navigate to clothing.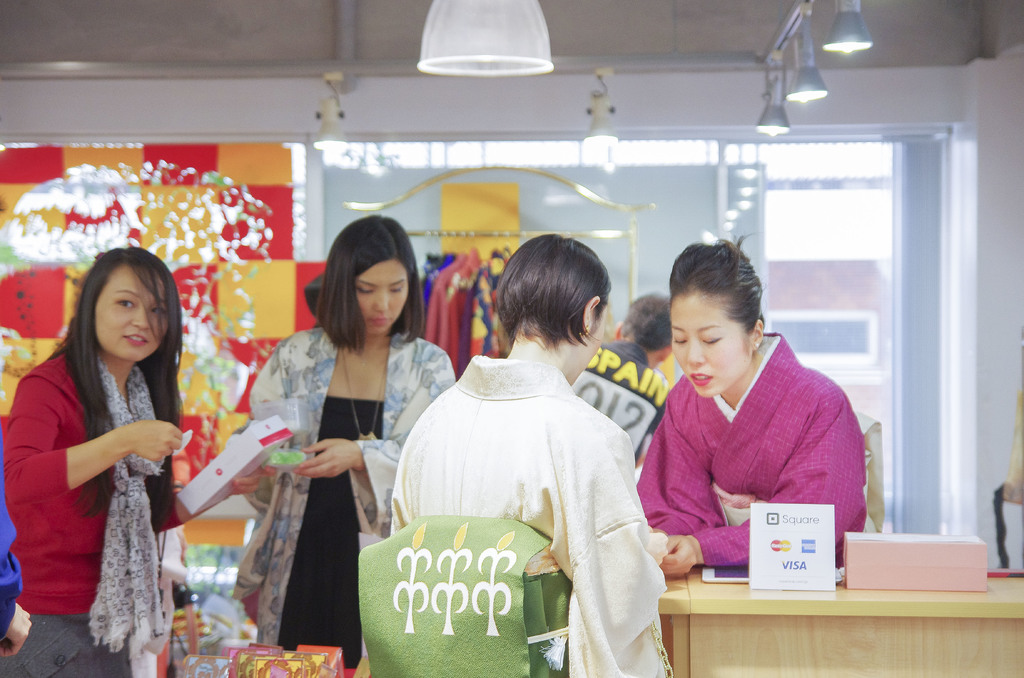
Navigation target: crop(0, 332, 188, 677).
